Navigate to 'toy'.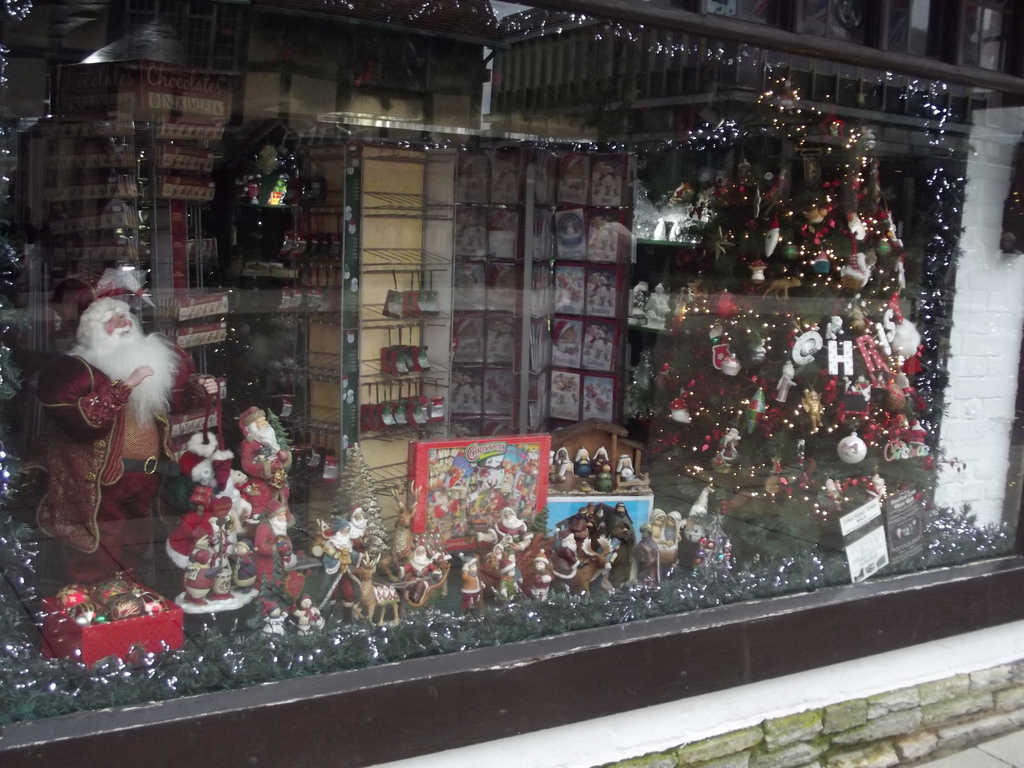
Navigation target: [670, 486, 720, 545].
